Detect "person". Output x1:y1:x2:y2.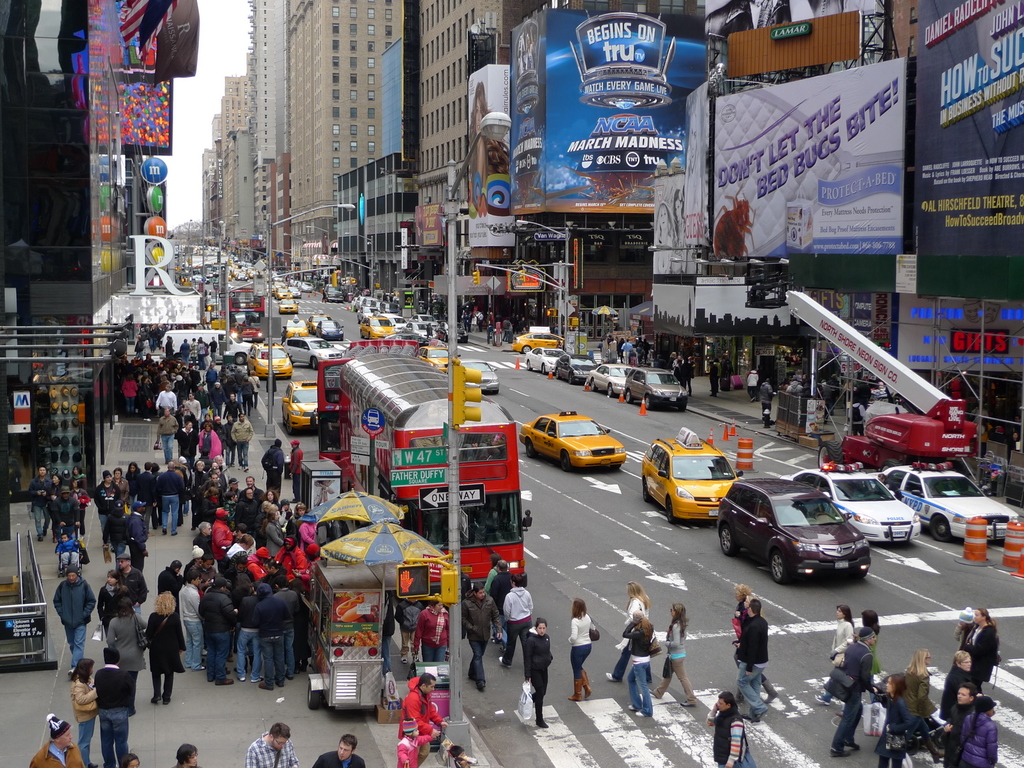
619:616:652:721.
